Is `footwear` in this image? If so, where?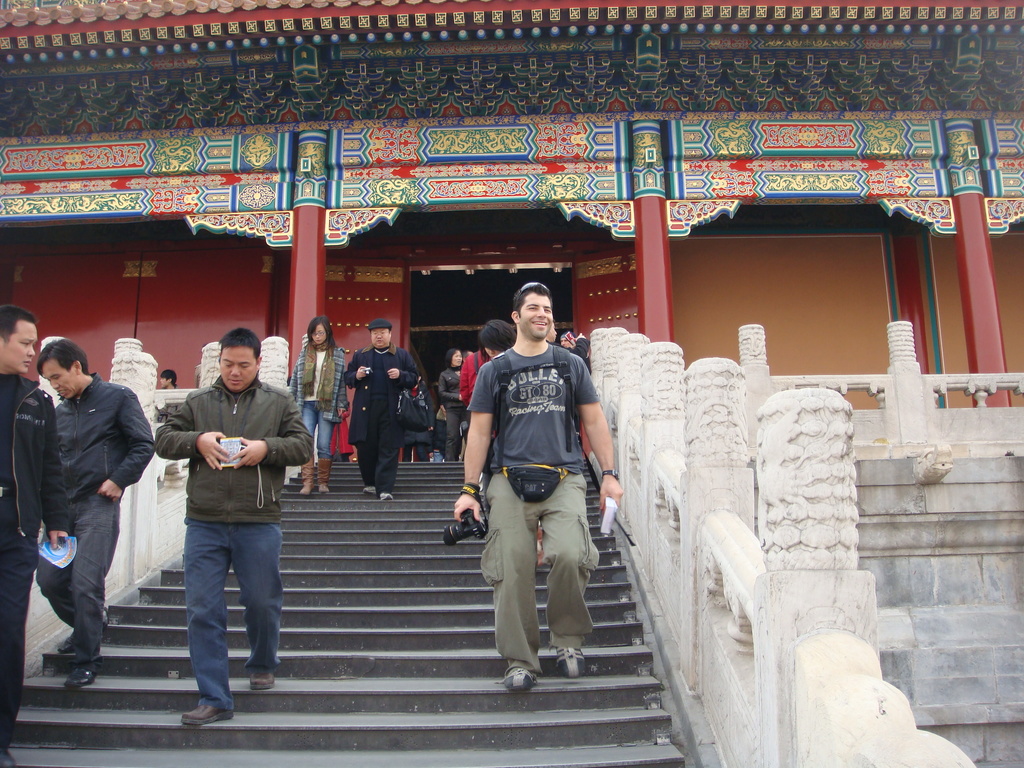
Yes, at 494, 668, 534, 689.
